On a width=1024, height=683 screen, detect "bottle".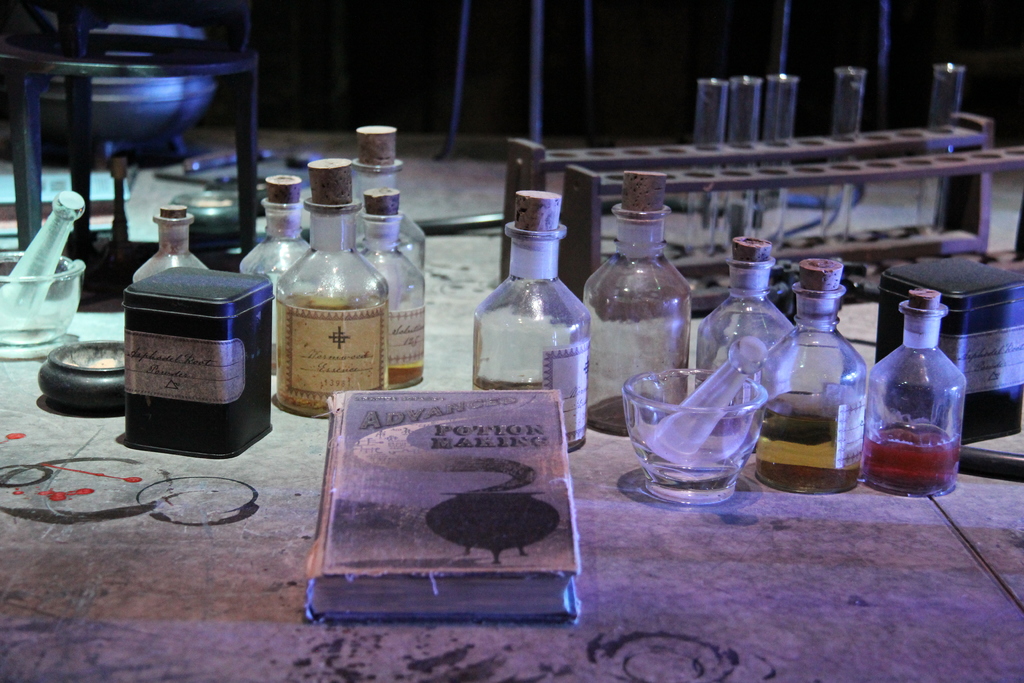
bbox=[273, 160, 388, 422].
